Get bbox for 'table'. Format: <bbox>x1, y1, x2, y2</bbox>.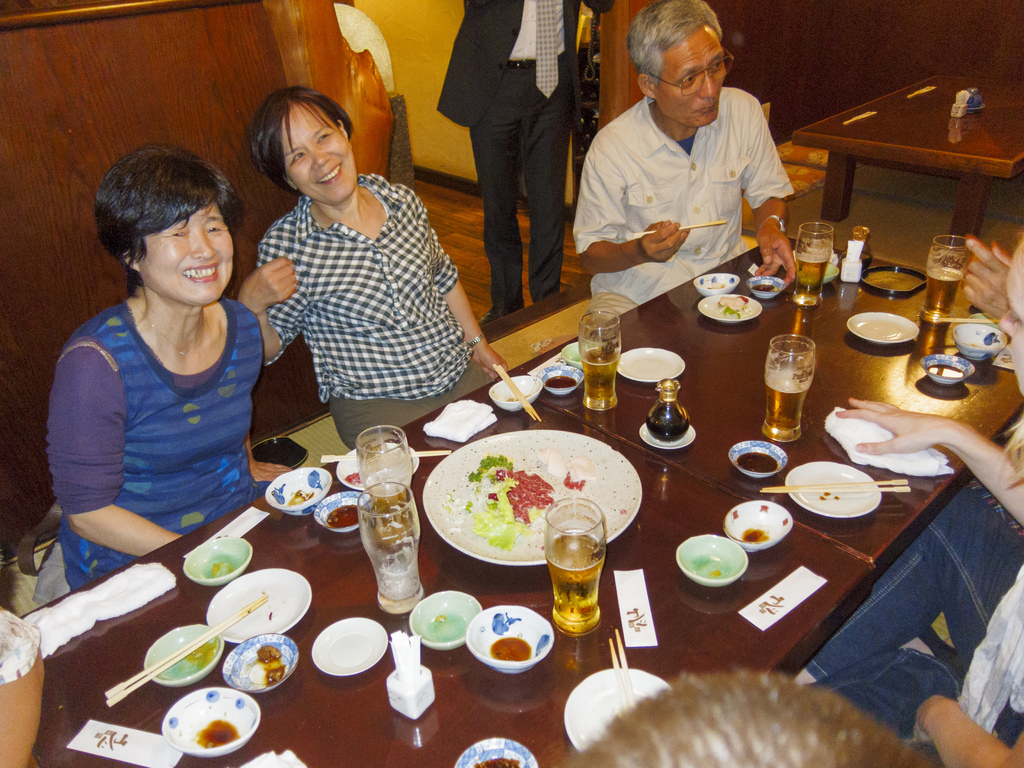
<bbox>93, 213, 1023, 767</bbox>.
